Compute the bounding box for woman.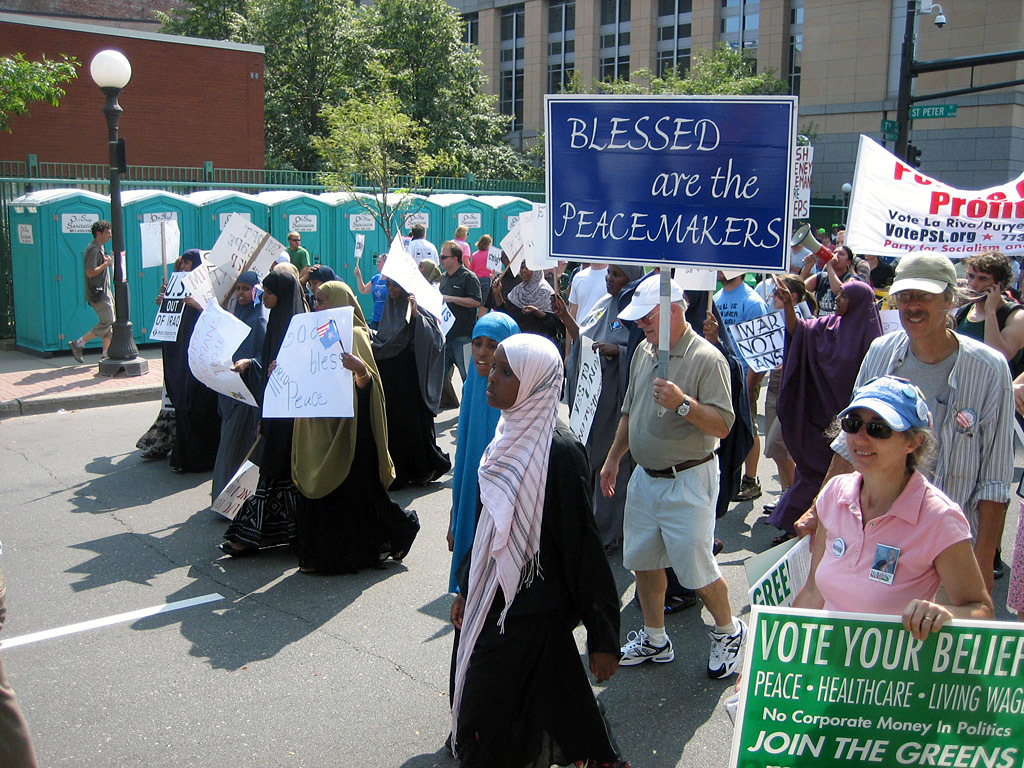
x1=215 y1=273 x2=270 y2=533.
